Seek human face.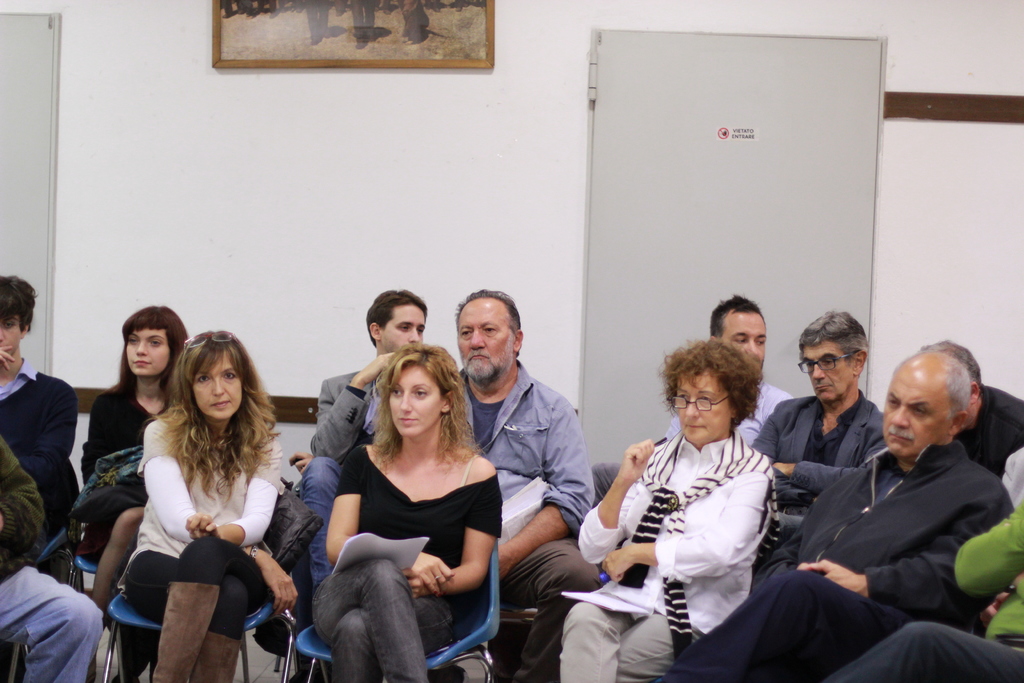
x1=0 y1=313 x2=23 y2=352.
